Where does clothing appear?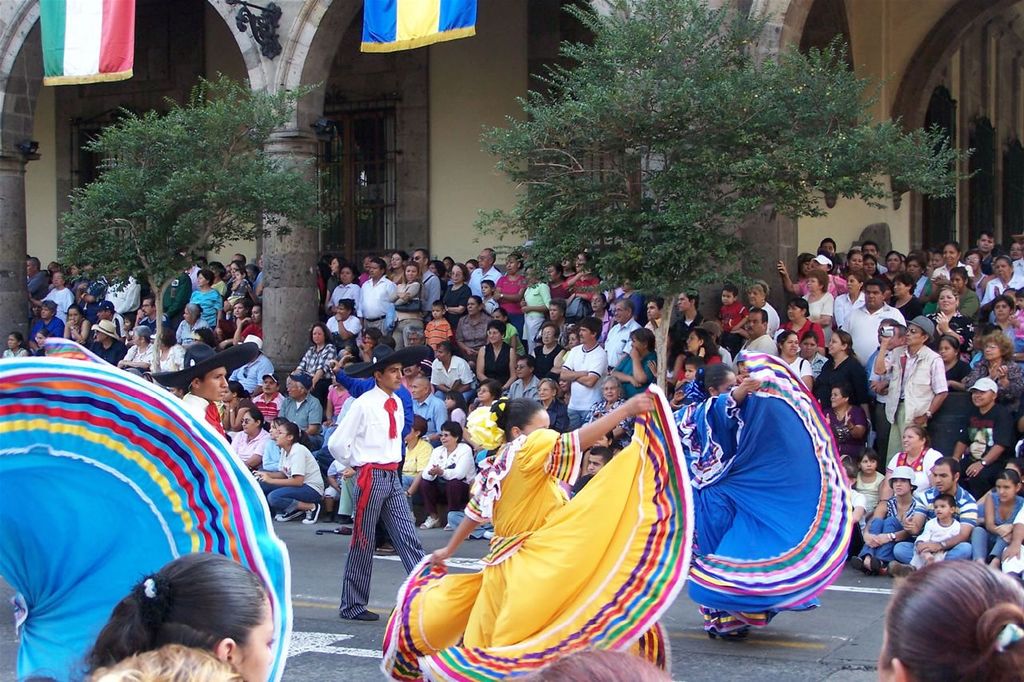
Appears at rect(796, 287, 832, 316).
